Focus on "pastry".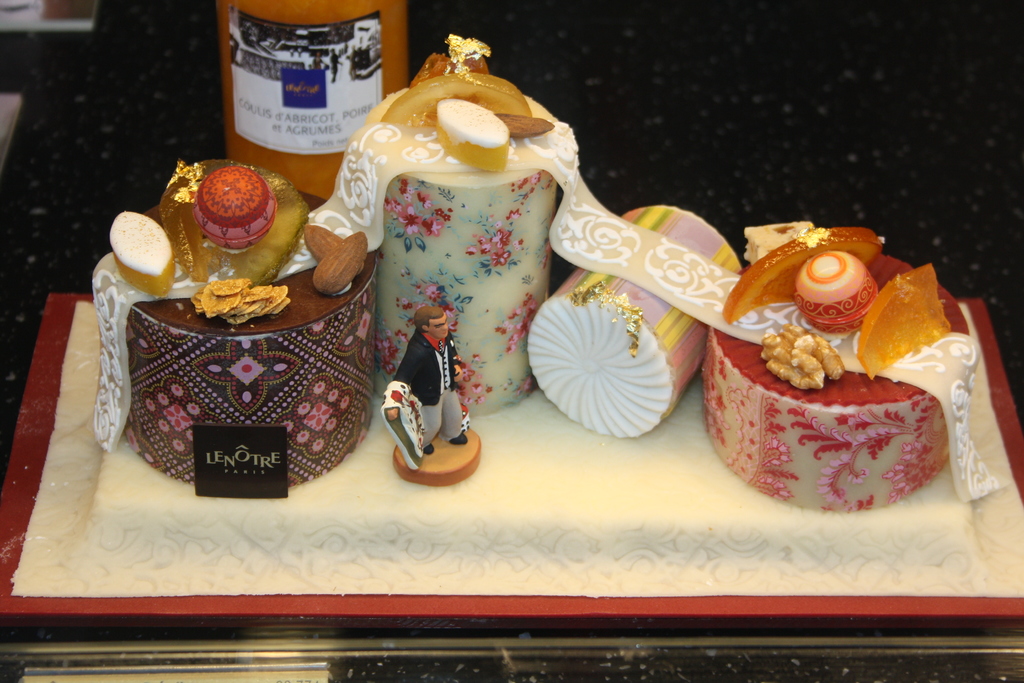
Focused at <box>694,230,991,509</box>.
